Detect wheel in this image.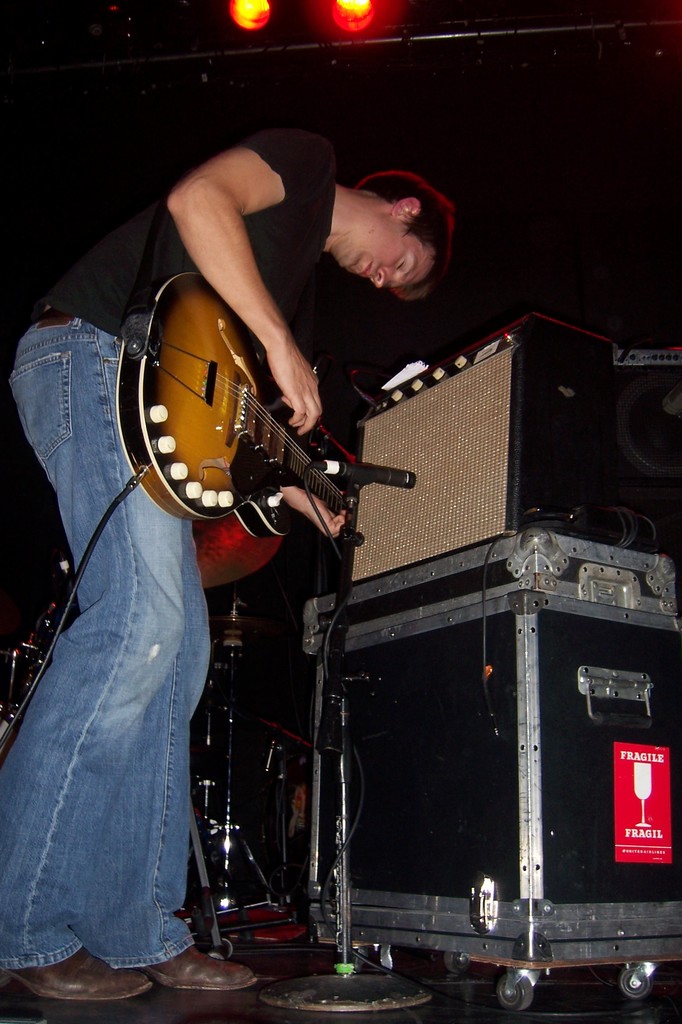
Detection: <box>222,936,232,962</box>.
